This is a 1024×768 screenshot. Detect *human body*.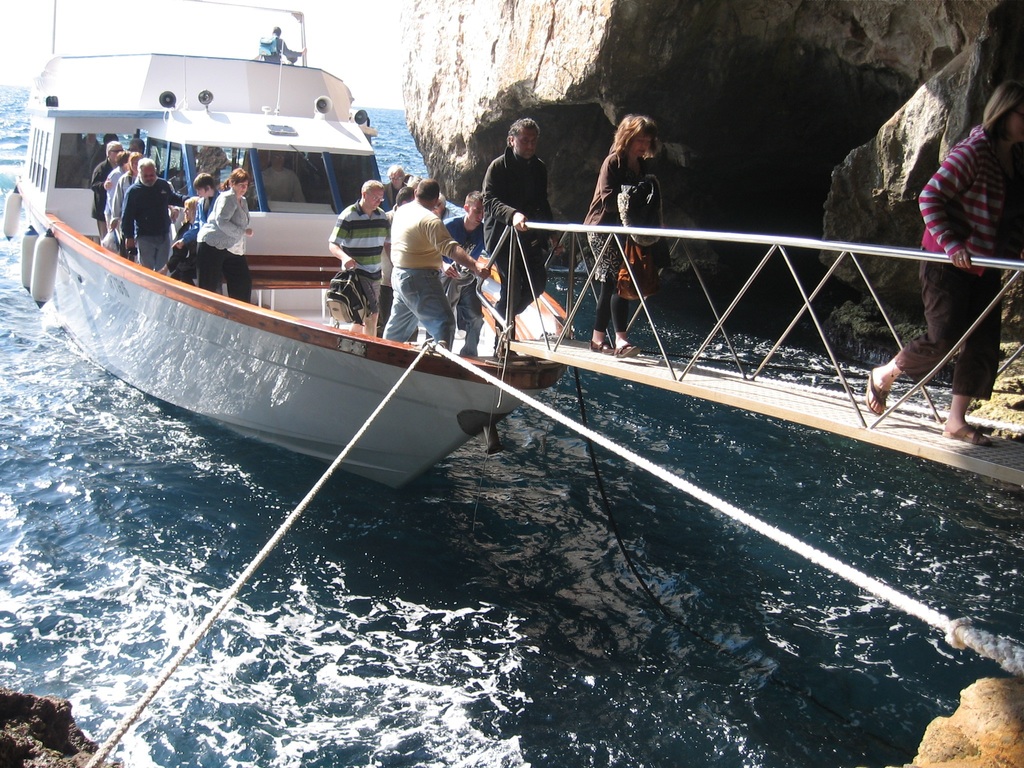
[x1=572, y1=150, x2=669, y2=357].
